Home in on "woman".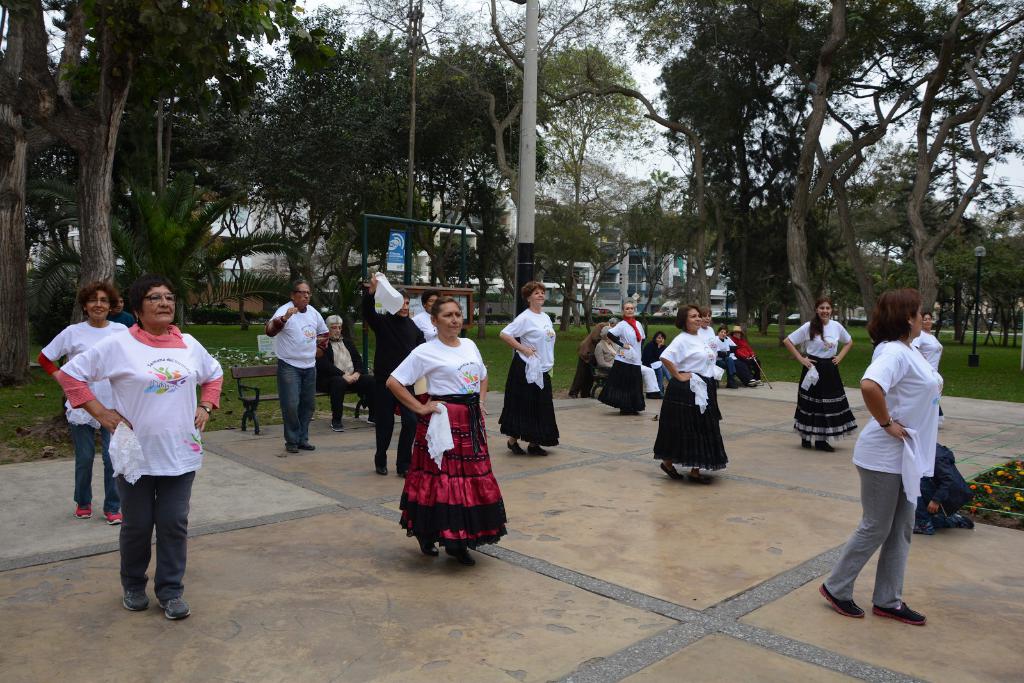
Homed in at {"left": 609, "top": 299, "right": 645, "bottom": 422}.
